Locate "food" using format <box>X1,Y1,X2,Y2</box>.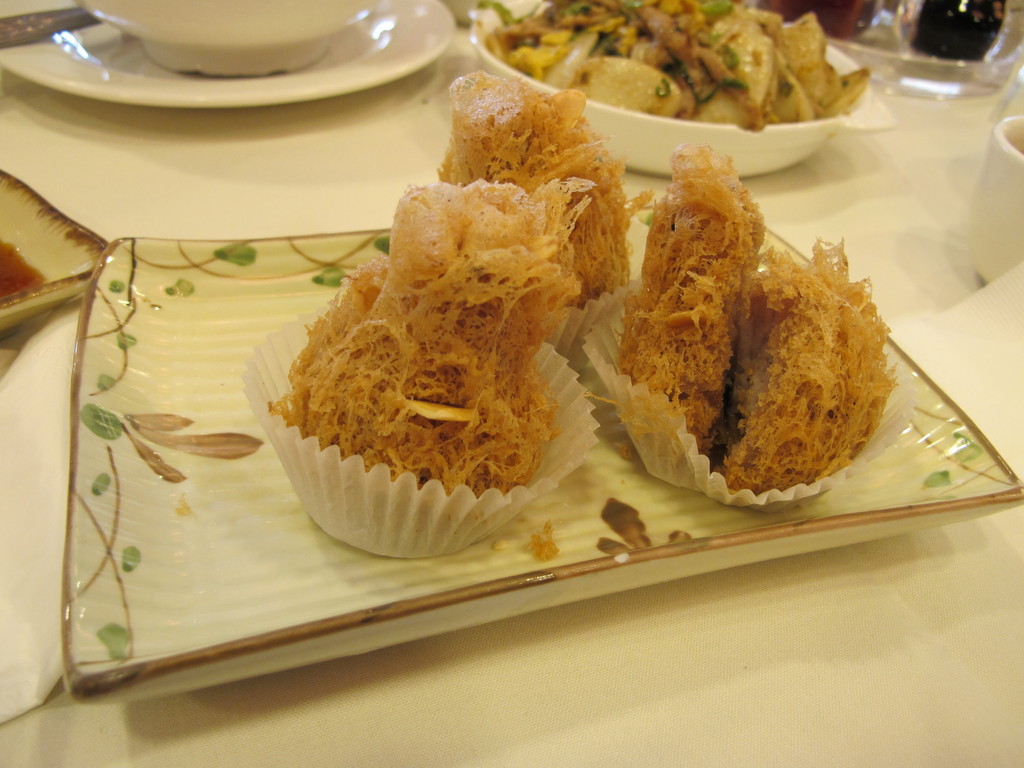
<box>271,179,596,504</box>.
